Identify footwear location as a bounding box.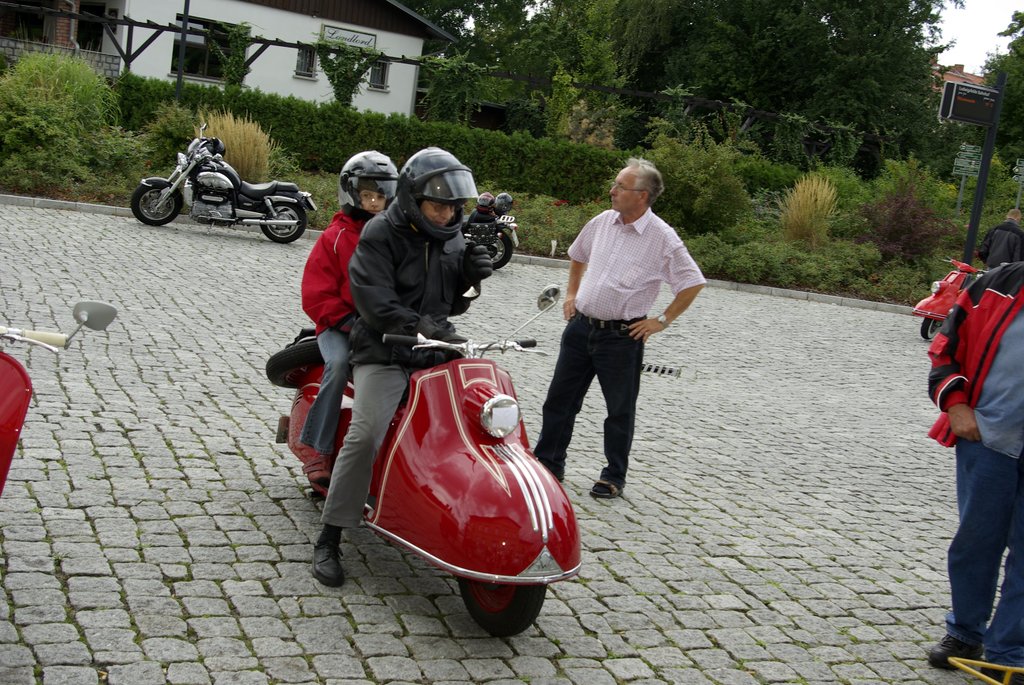
l=306, t=461, r=332, b=493.
